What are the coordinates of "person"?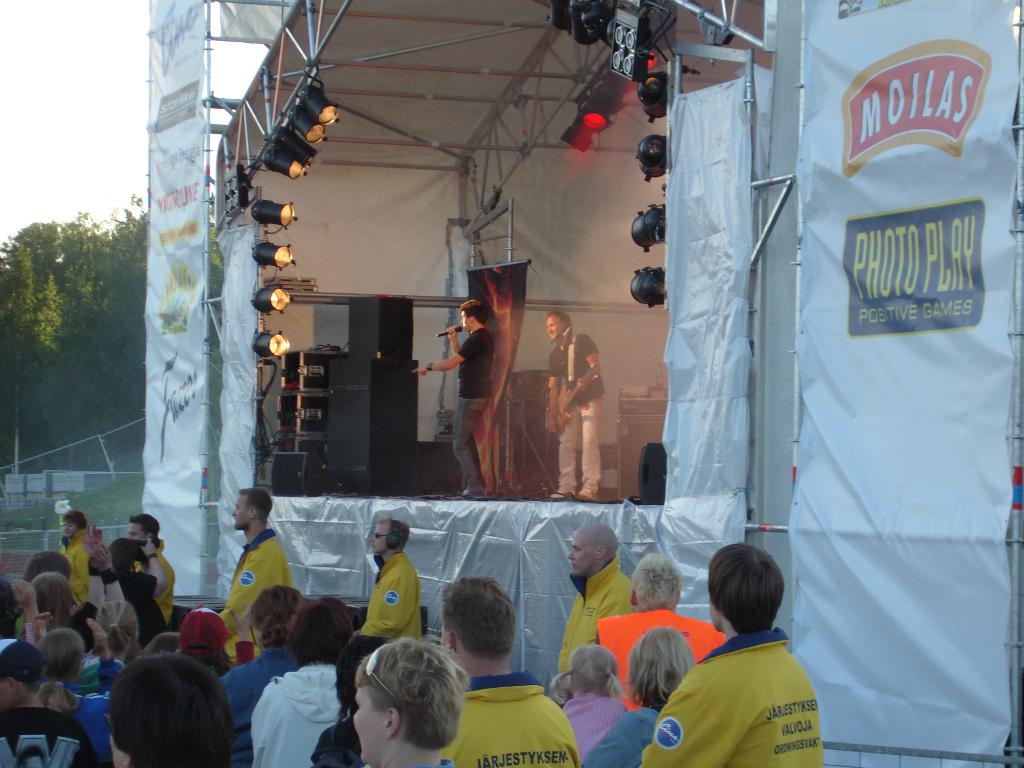
x1=349, y1=518, x2=422, y2=639.
